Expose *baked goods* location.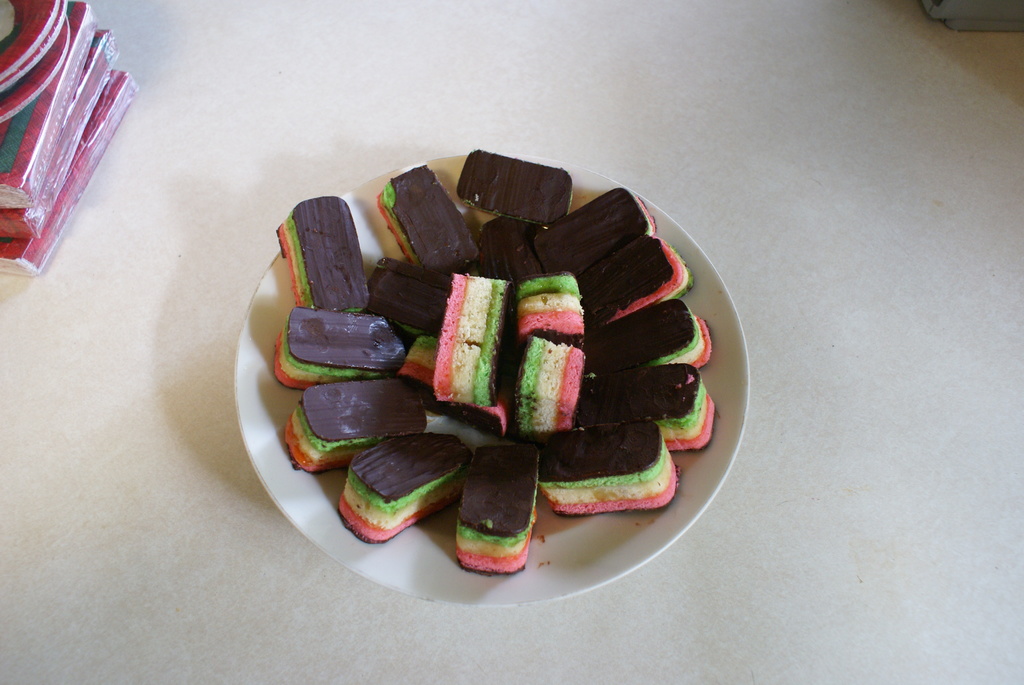
Exposed at pyautogui.locateOnScreen(588, 232, 693, 332).
